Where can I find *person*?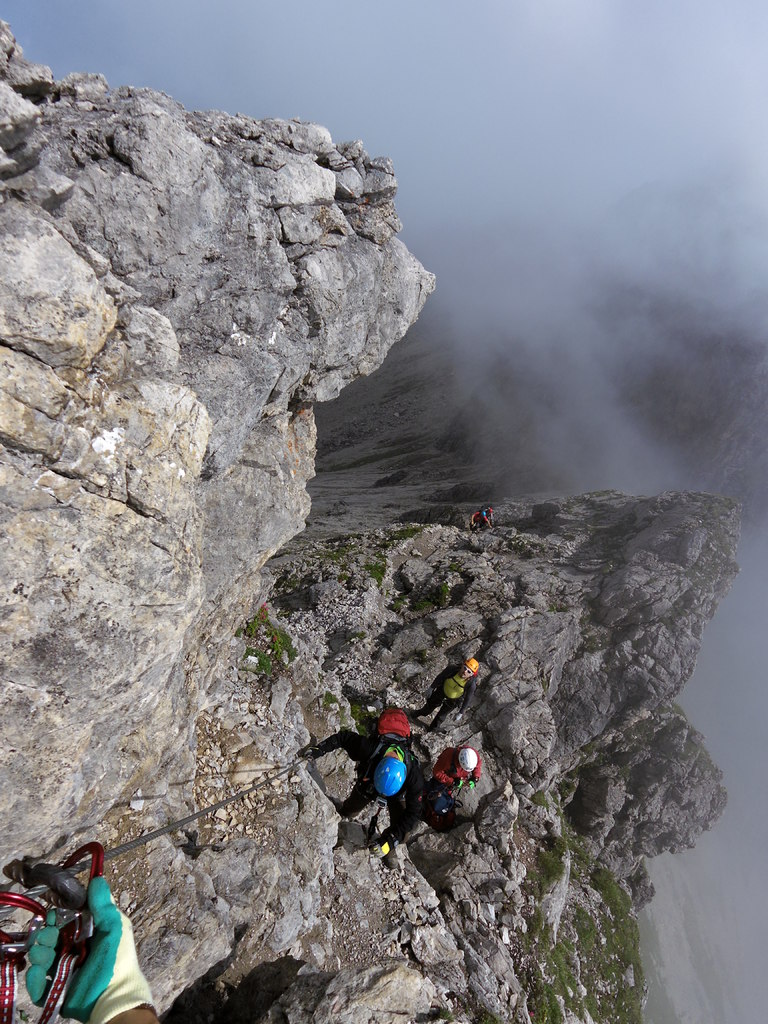
You can find it at <region>428, 746, 480, 816</region>.
